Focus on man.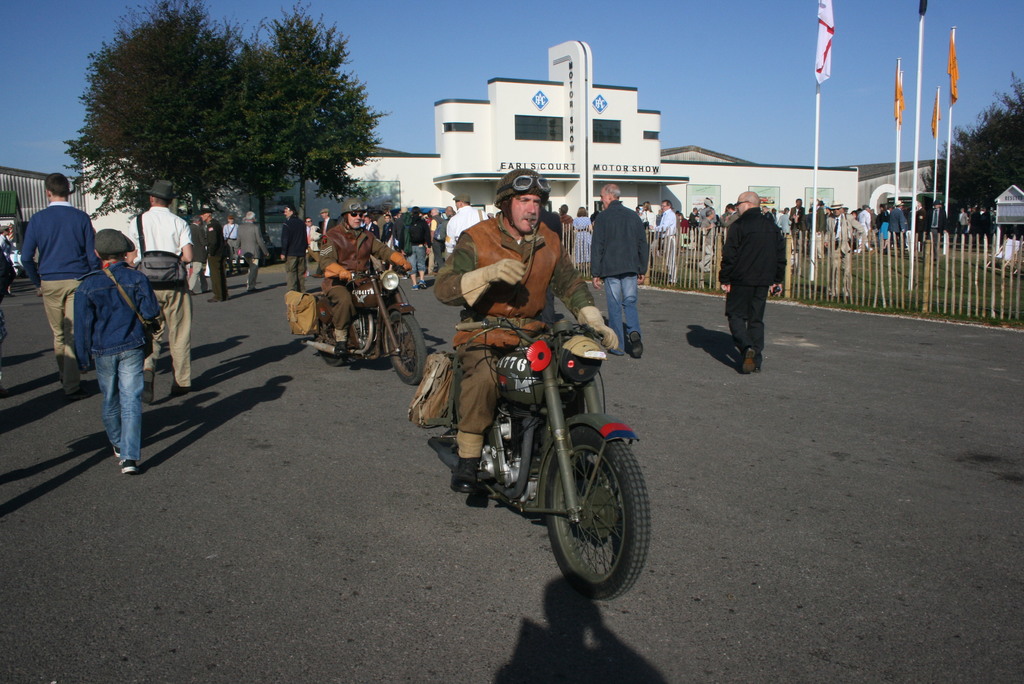
Focused at box(420, 168, 610, 491).
